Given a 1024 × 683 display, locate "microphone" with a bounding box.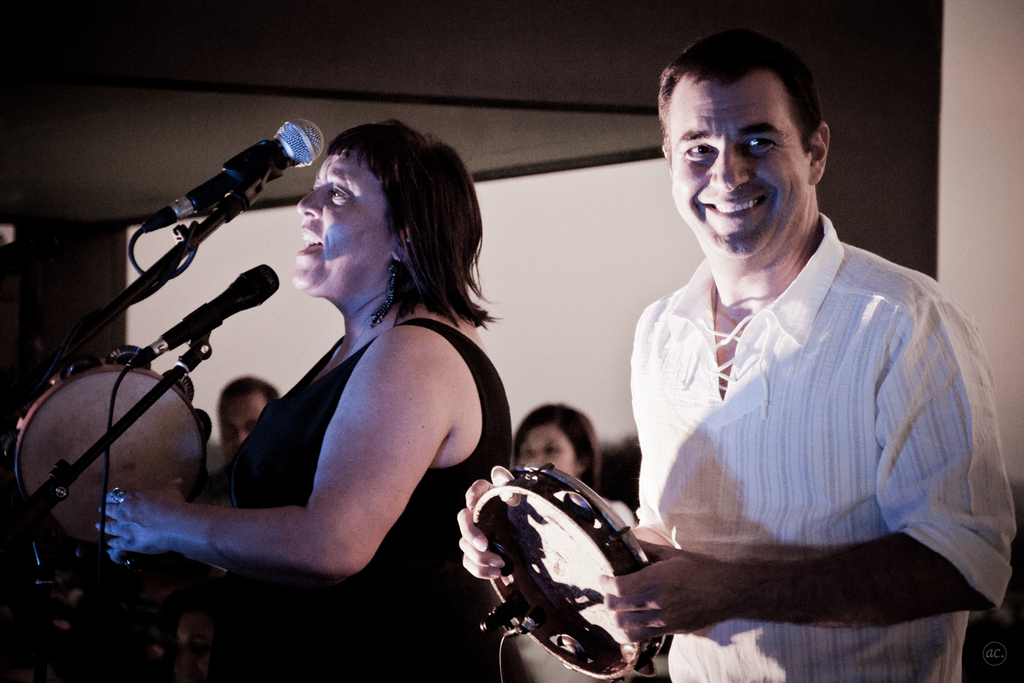
Located: 123/262/282/368.
